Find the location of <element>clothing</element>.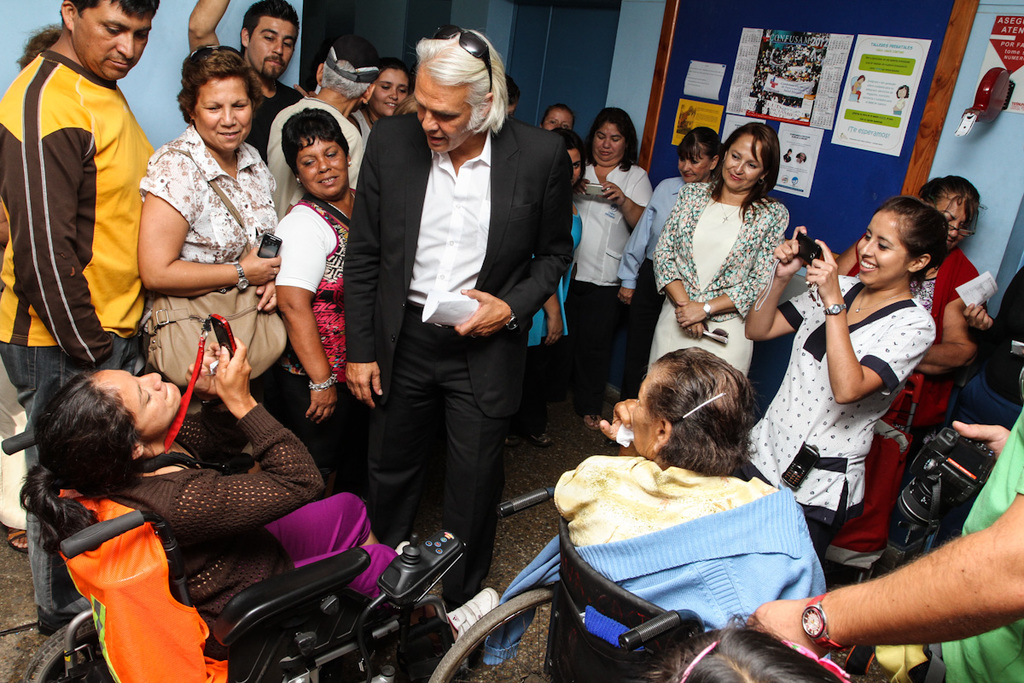
Location: box=[244, 65, 289, 152].
